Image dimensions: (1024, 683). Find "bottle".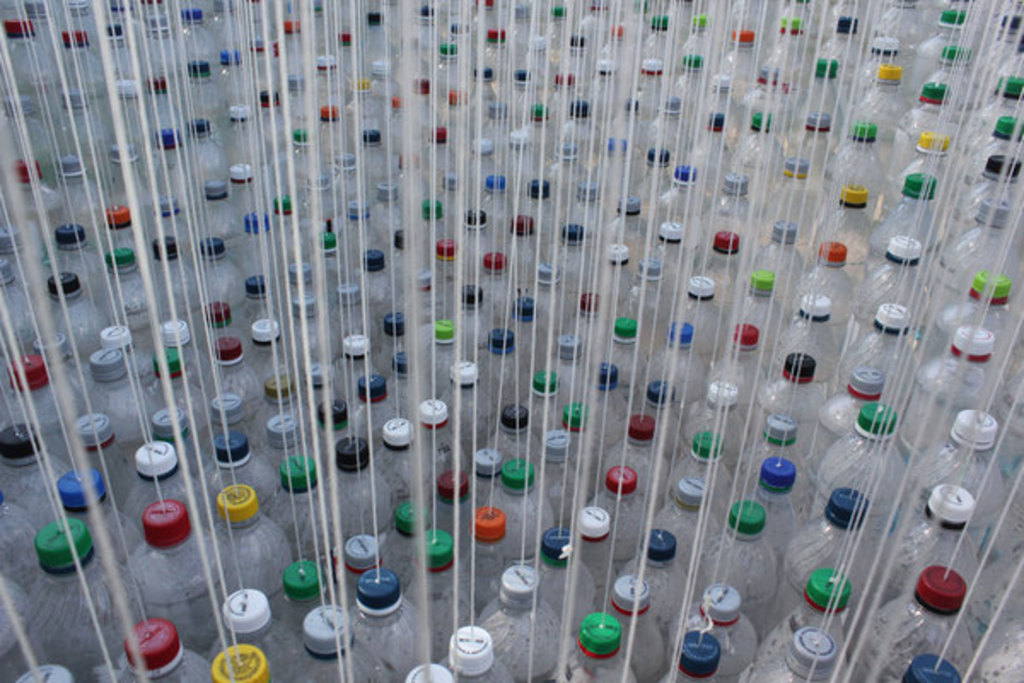
box=[531, 260, 570, 330].
